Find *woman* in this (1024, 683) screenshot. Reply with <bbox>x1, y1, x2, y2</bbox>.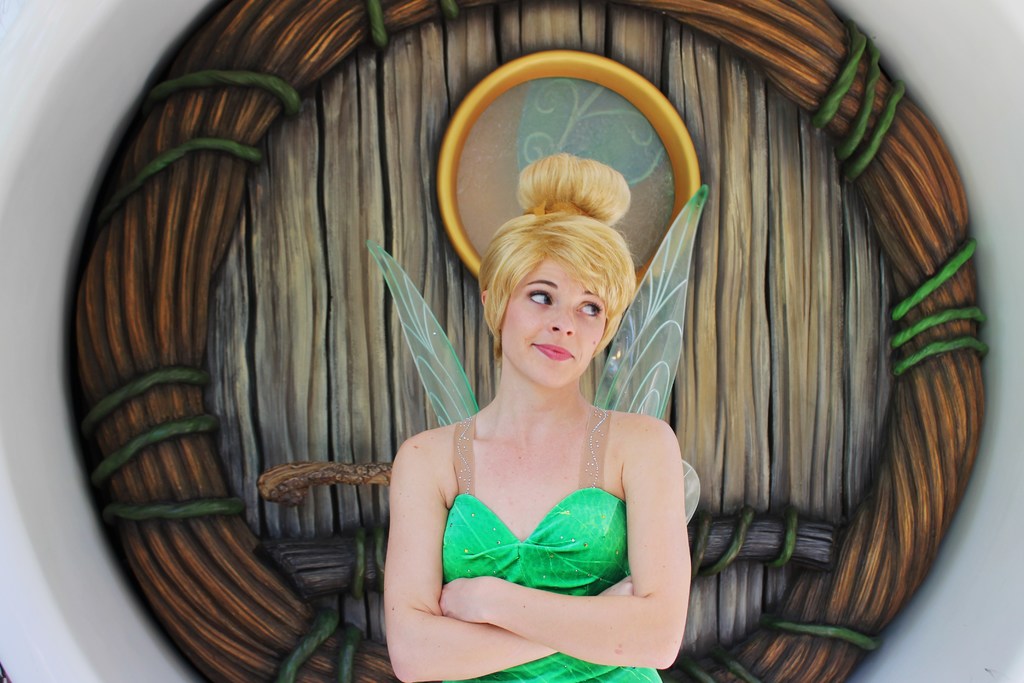
<bbox>380, 160, 700, 682</bbox>.
